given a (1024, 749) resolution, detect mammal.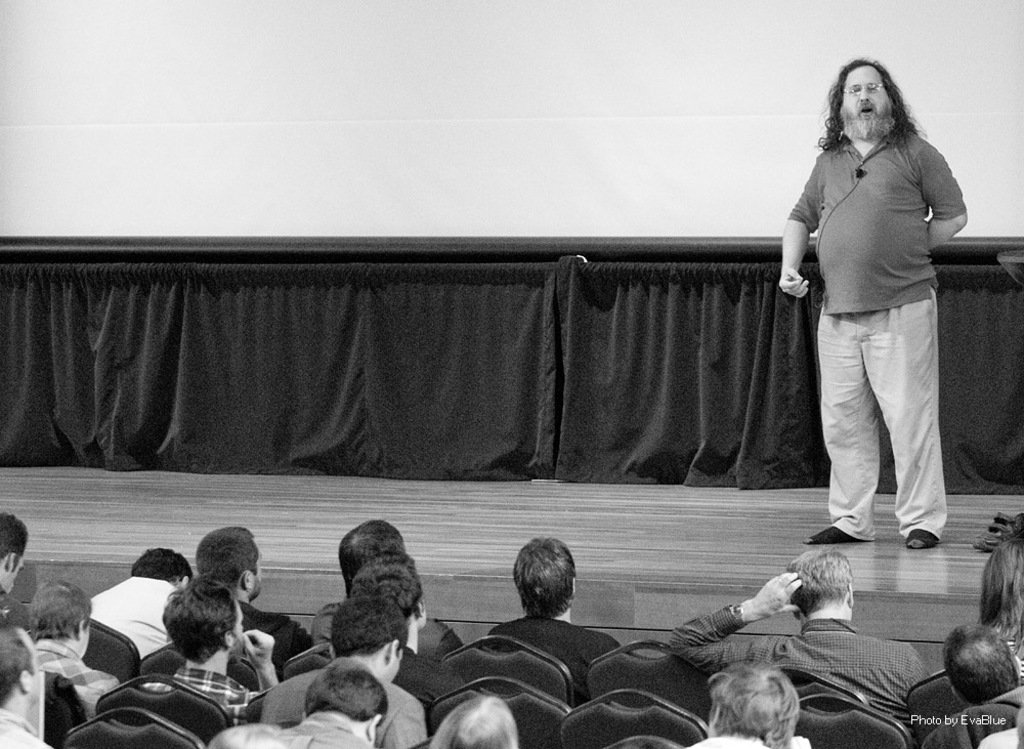
(left=239, top=586, right=428, bottom=748).
